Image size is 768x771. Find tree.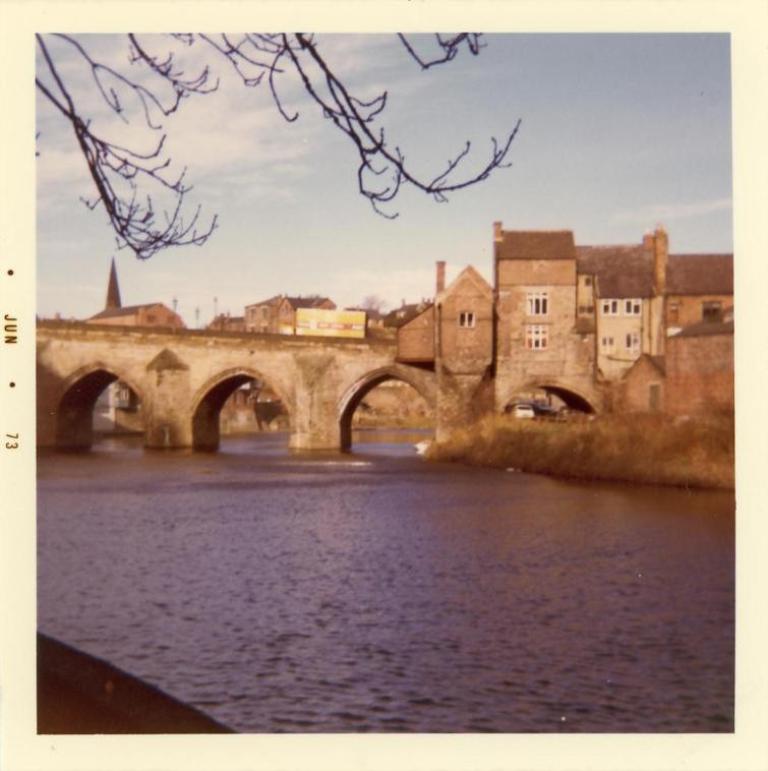
{"left": 23, "top": 34, "right": 528, "bottom": 256}.
